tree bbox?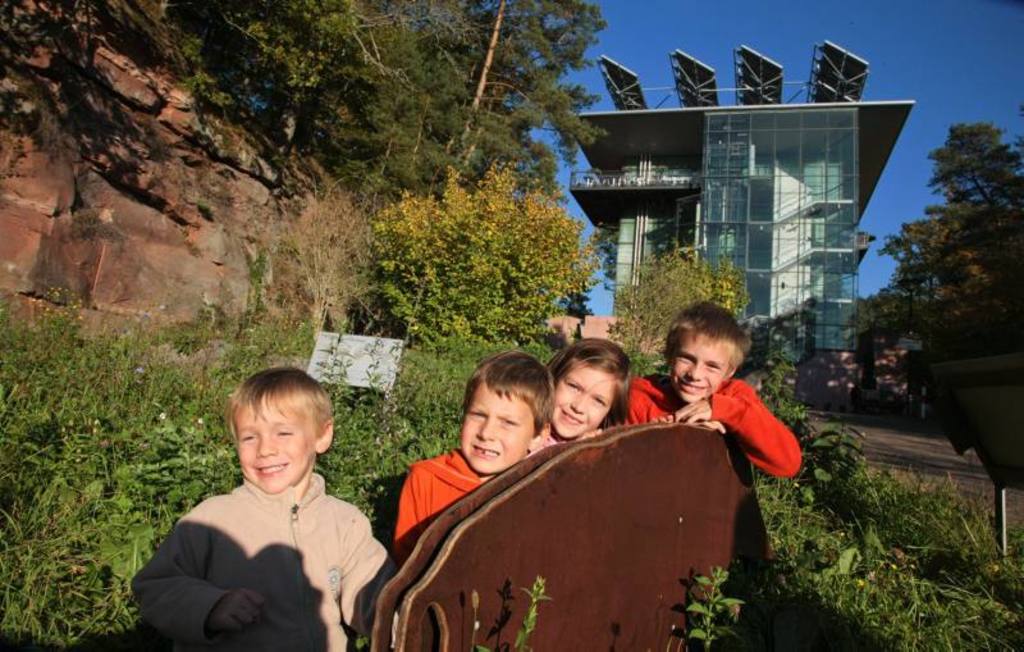
[x1=408, y1=0, x2=620, y2=202]
